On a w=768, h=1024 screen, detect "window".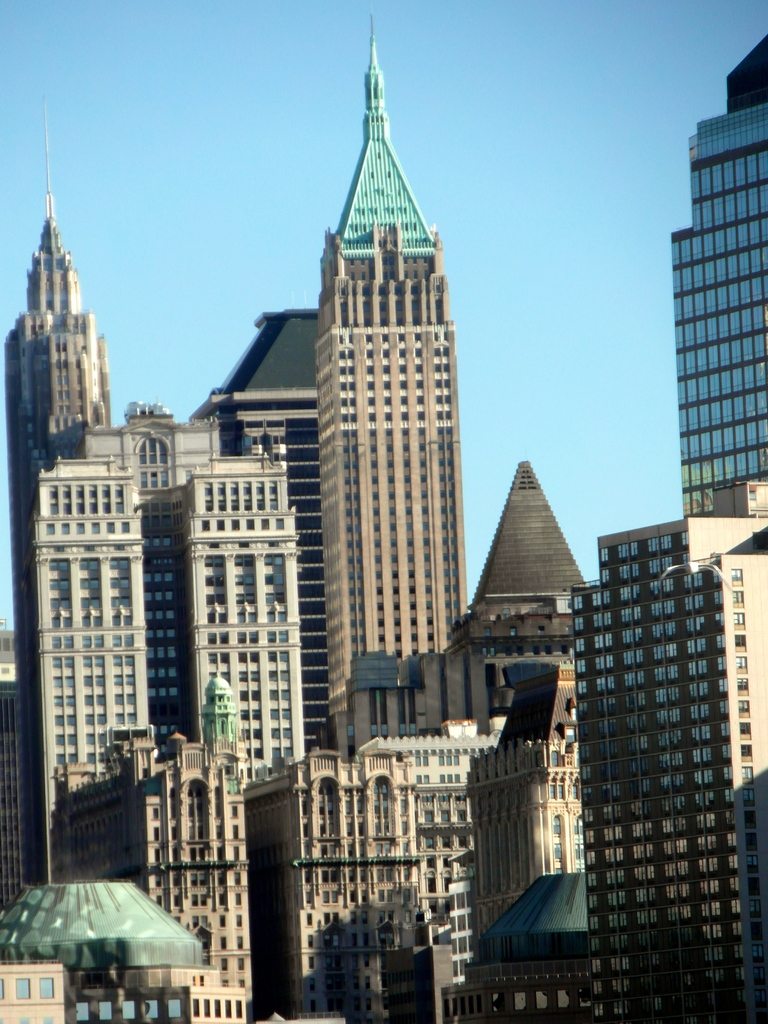
detection(748, 879, 760, 895).
